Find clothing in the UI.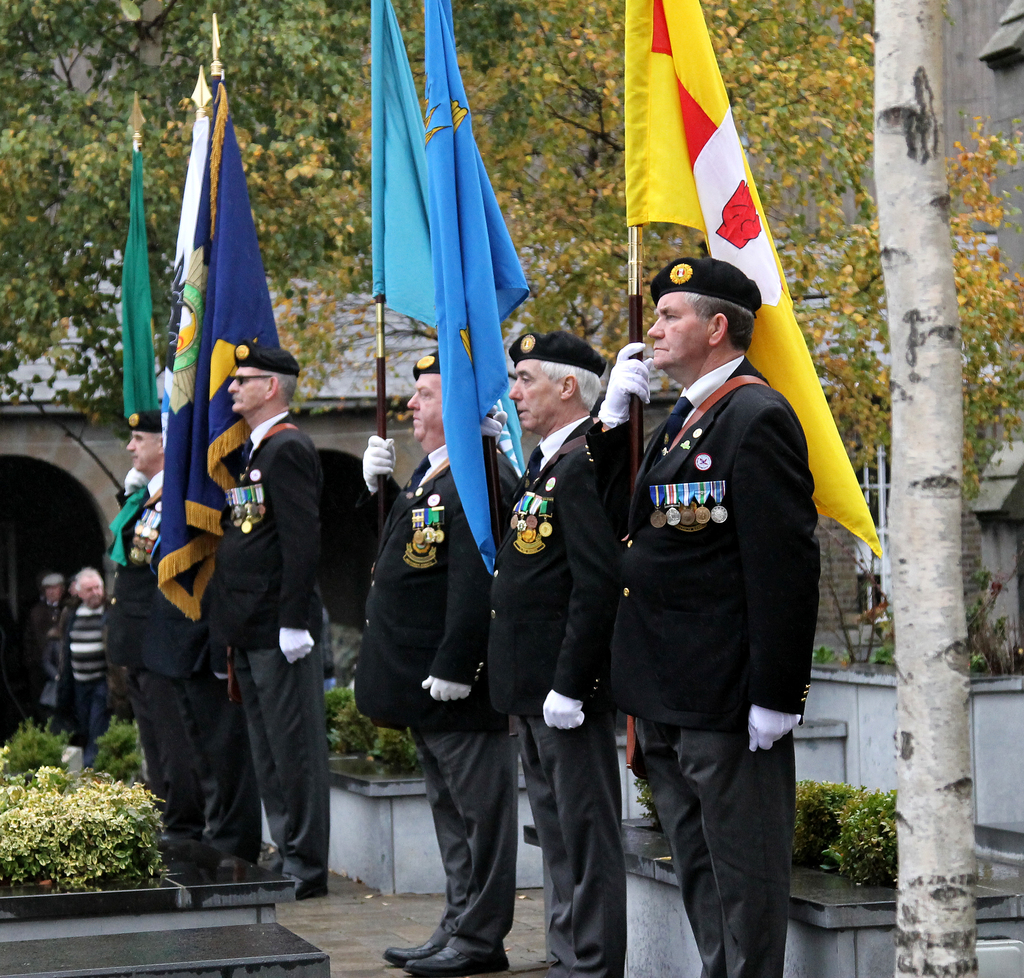
UI element at left=353, top=442, right=522, bottom=959.
